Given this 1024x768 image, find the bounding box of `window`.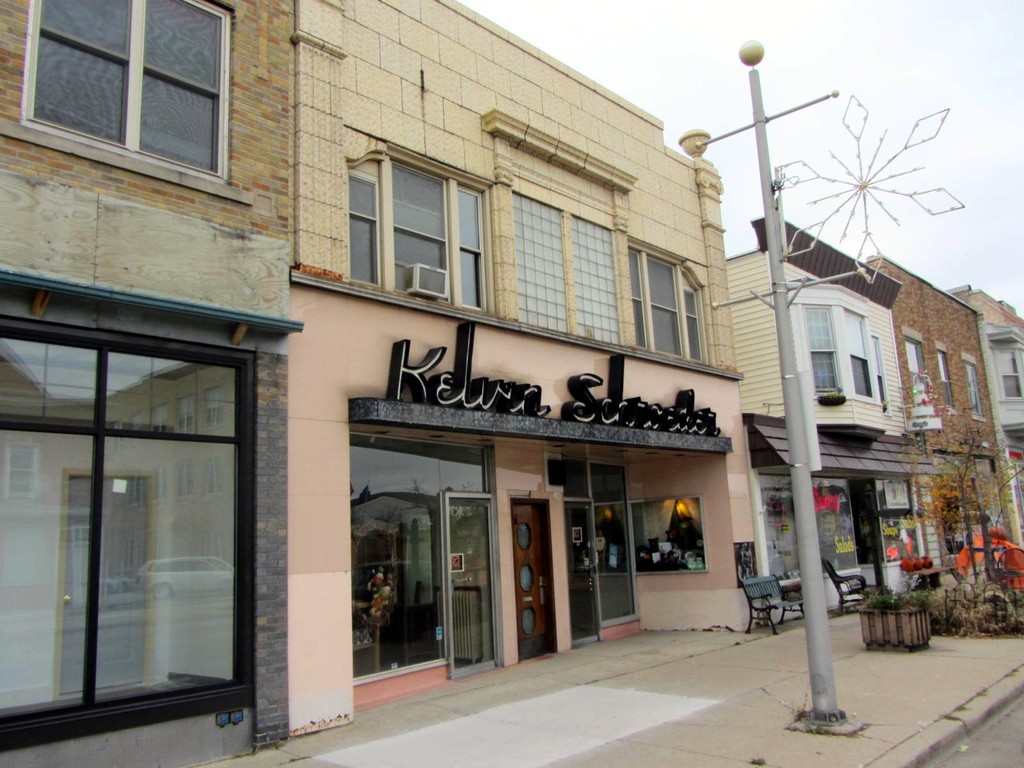
333 129 500 324.
